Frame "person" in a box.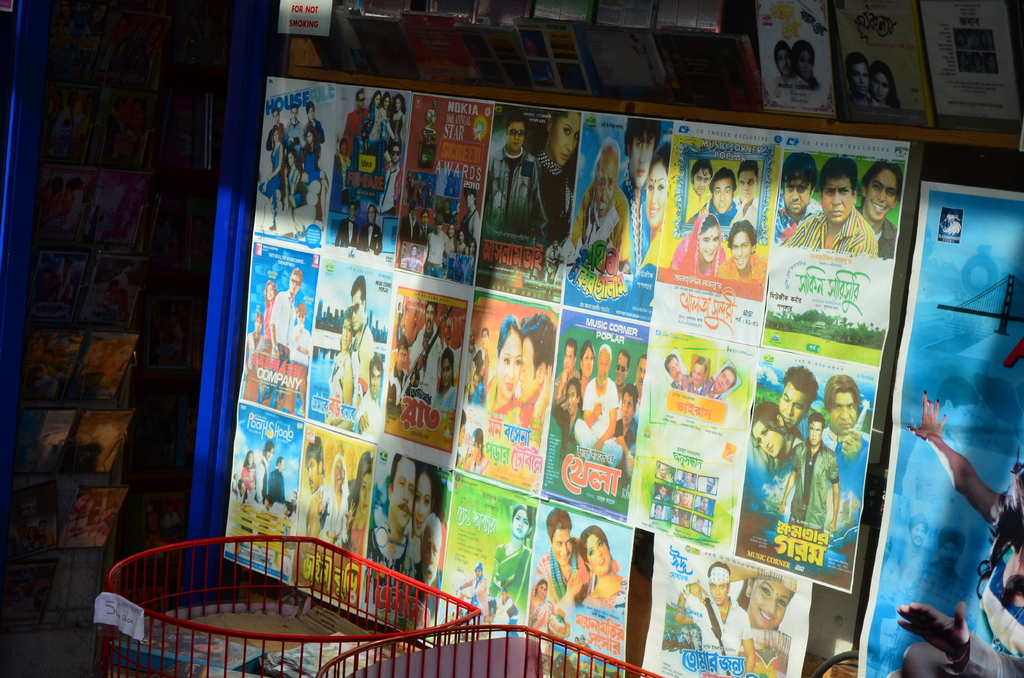
(left=240, top=310, right=266, bottom=393).
